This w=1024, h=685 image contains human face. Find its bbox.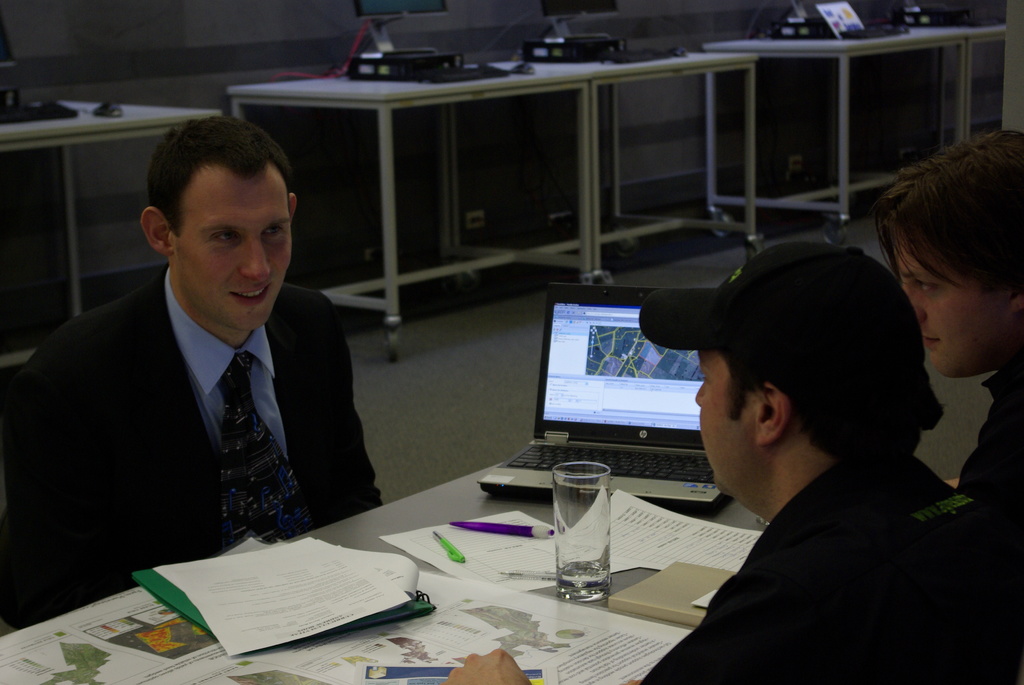
<region>180, 184, 292, 329</region>.
